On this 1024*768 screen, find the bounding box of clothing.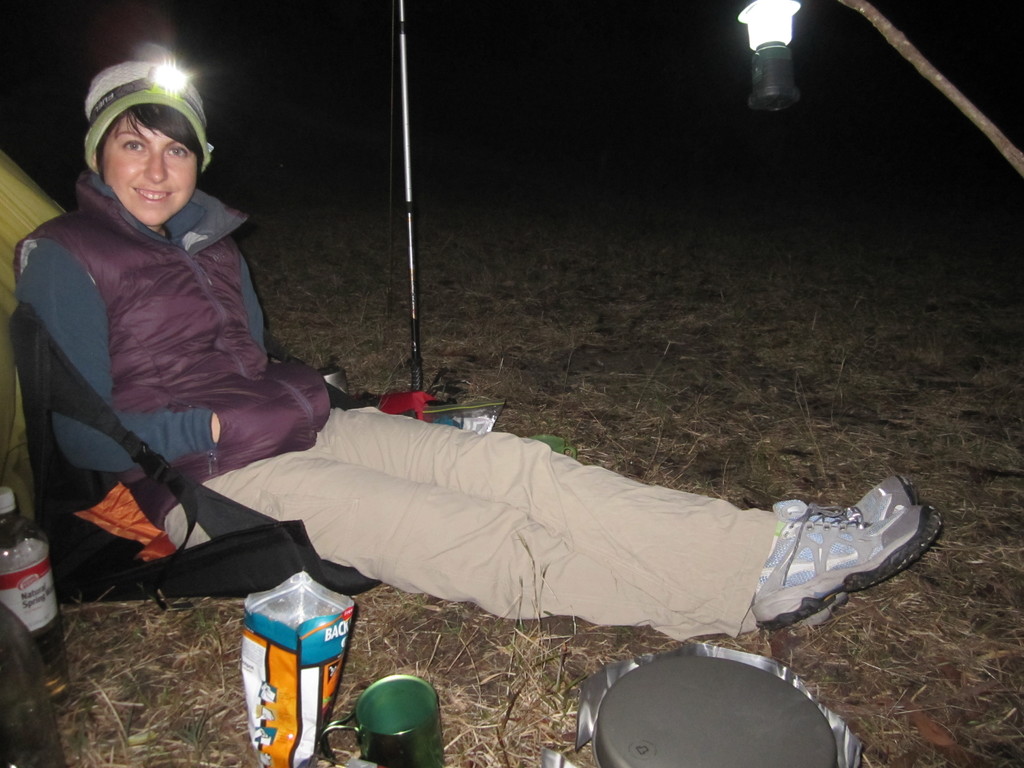
Bounding box: l=124, t=367, r=906, b=658.
